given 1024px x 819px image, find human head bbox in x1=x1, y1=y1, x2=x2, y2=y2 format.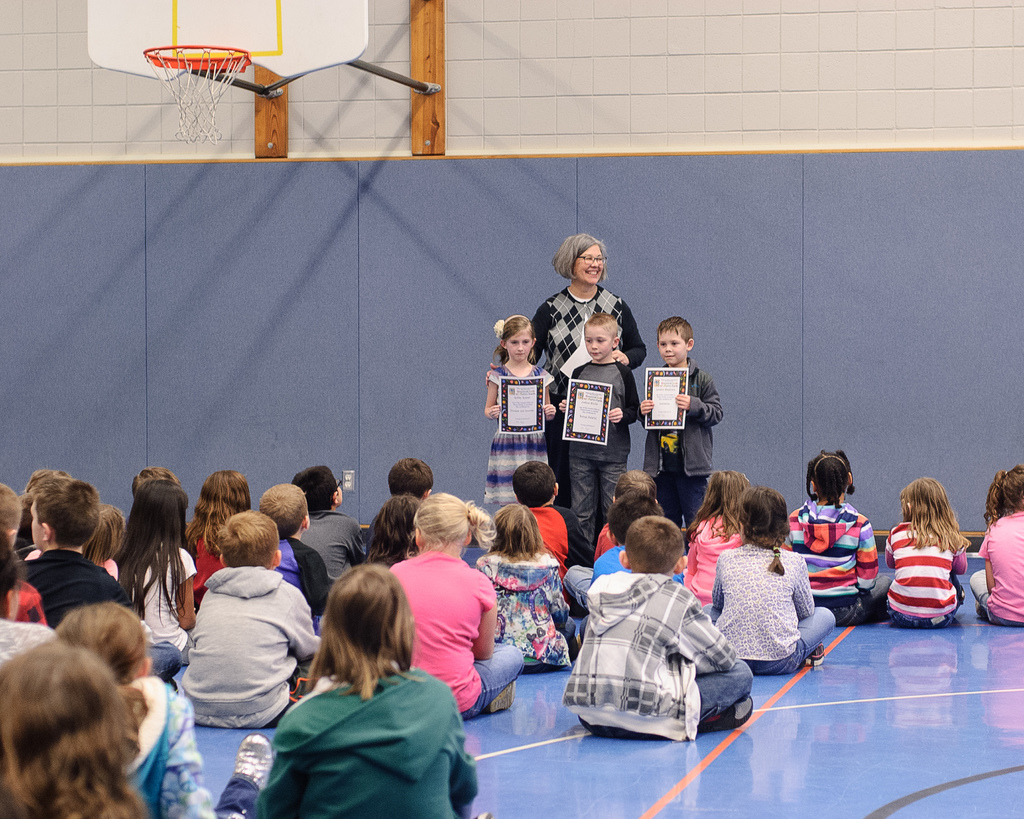
x1=992, y1=465, x2=1023, y2=515.
